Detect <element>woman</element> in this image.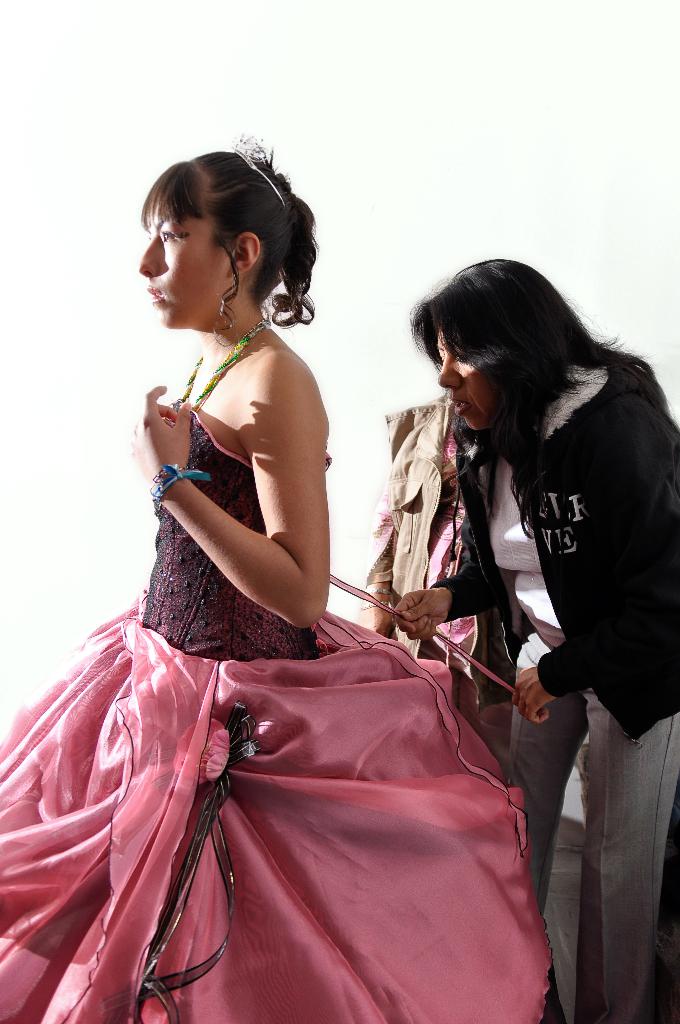
Detection: l=392, t=249, r=679, b=1023.
